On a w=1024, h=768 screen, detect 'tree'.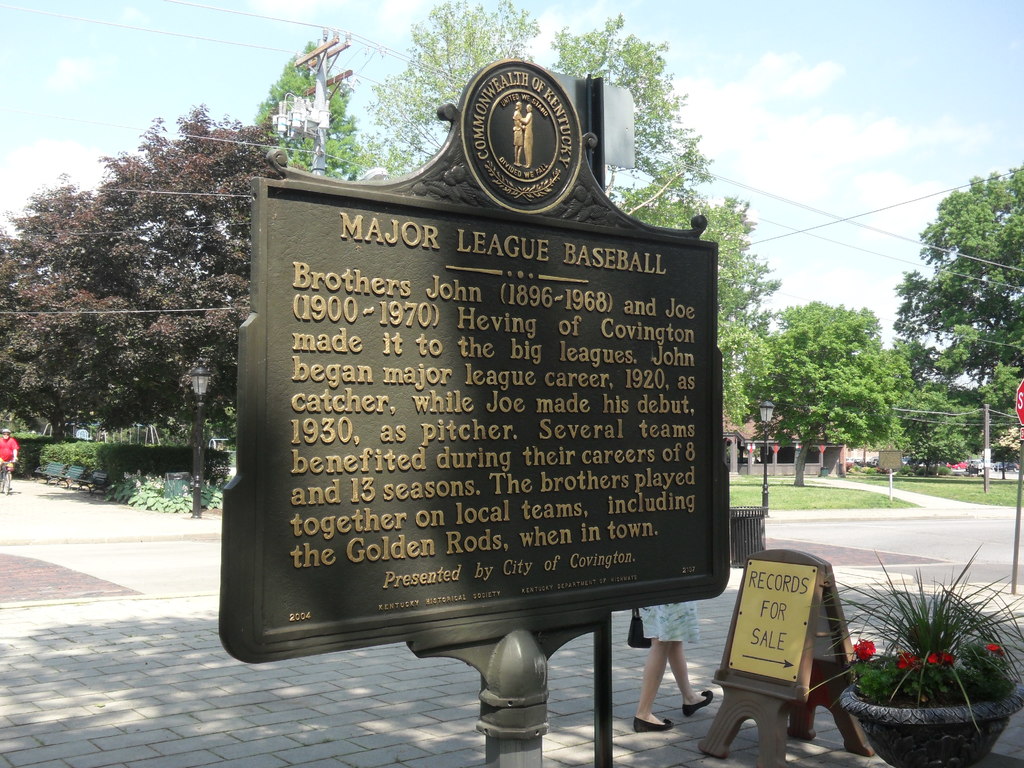
<box>896,166,1014,461</box>.
